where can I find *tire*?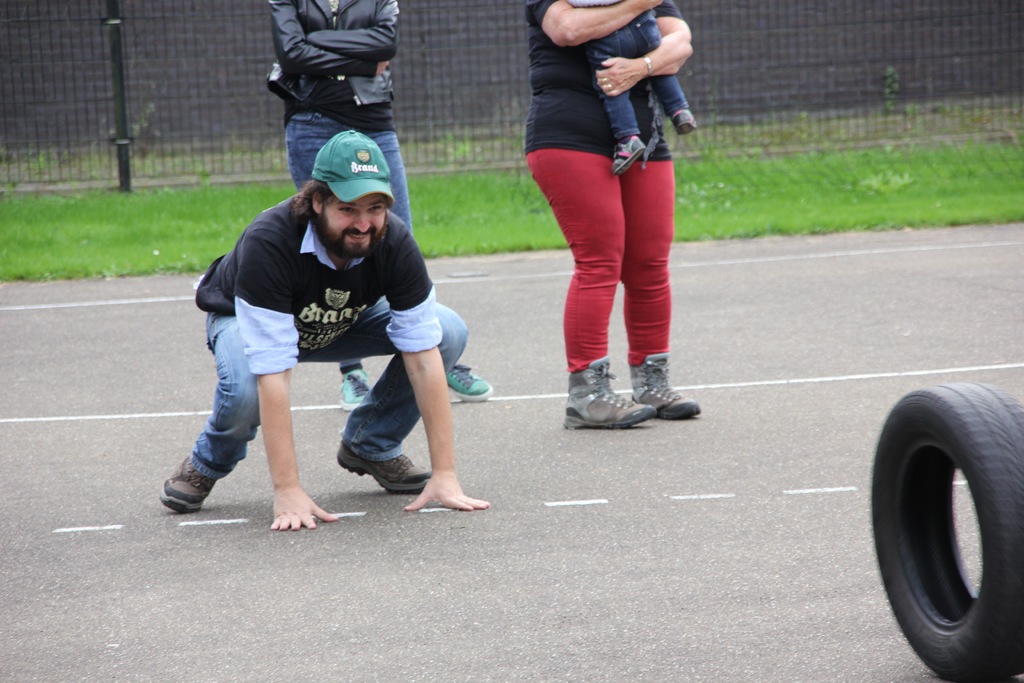
You can find it at box=[876, 377, 1023, 666].
